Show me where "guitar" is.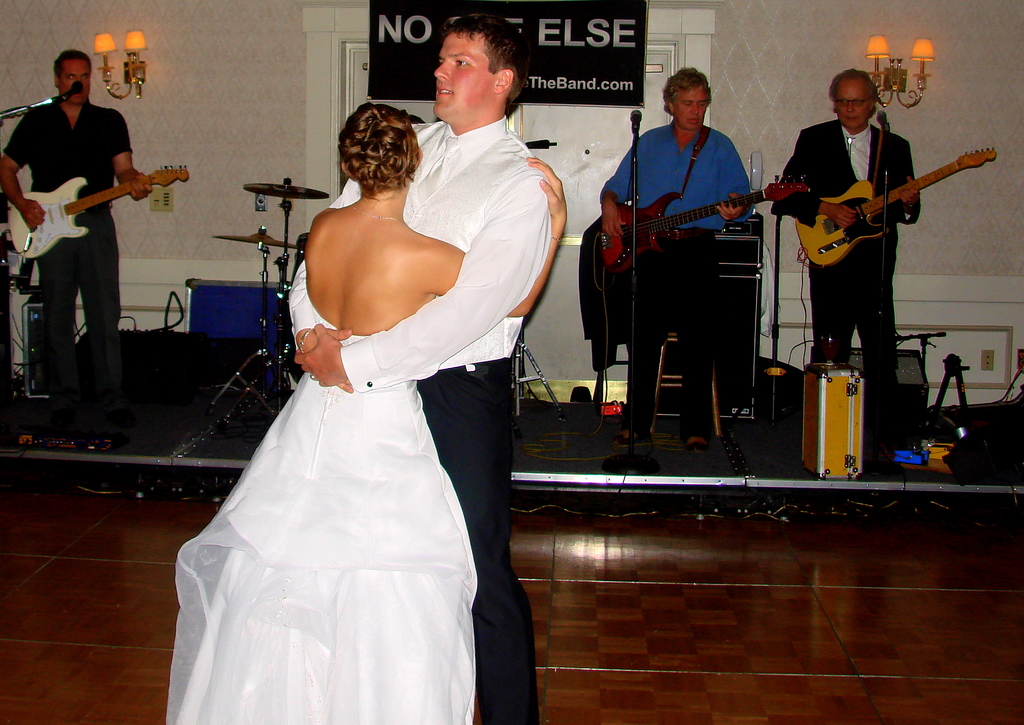
"guitar" is at BBox(596, 155, 812, 292).
